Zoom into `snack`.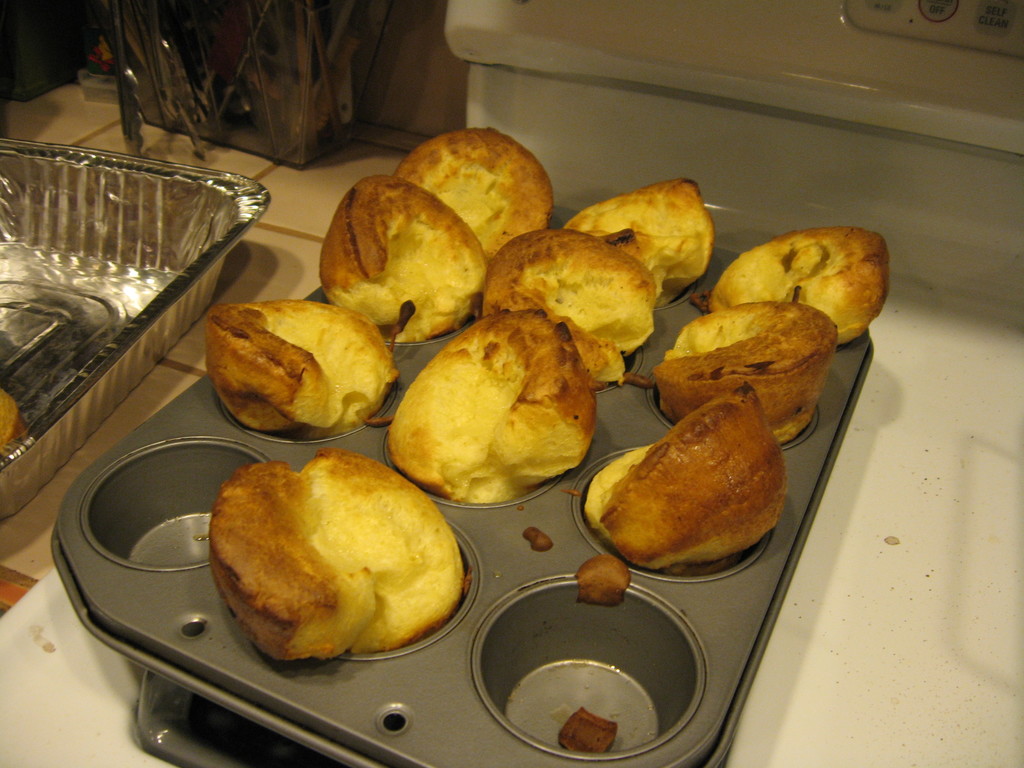
Zoom target: (648,325,833,450).
